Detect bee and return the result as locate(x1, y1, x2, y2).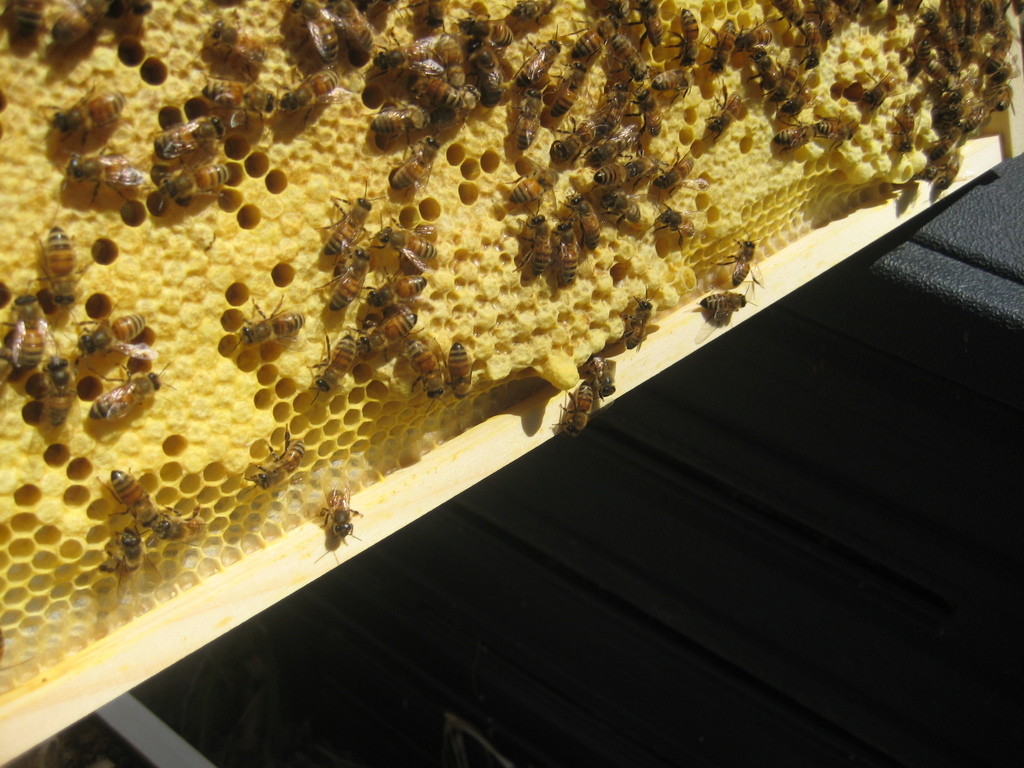
locate(683, 280, 758, 313).
